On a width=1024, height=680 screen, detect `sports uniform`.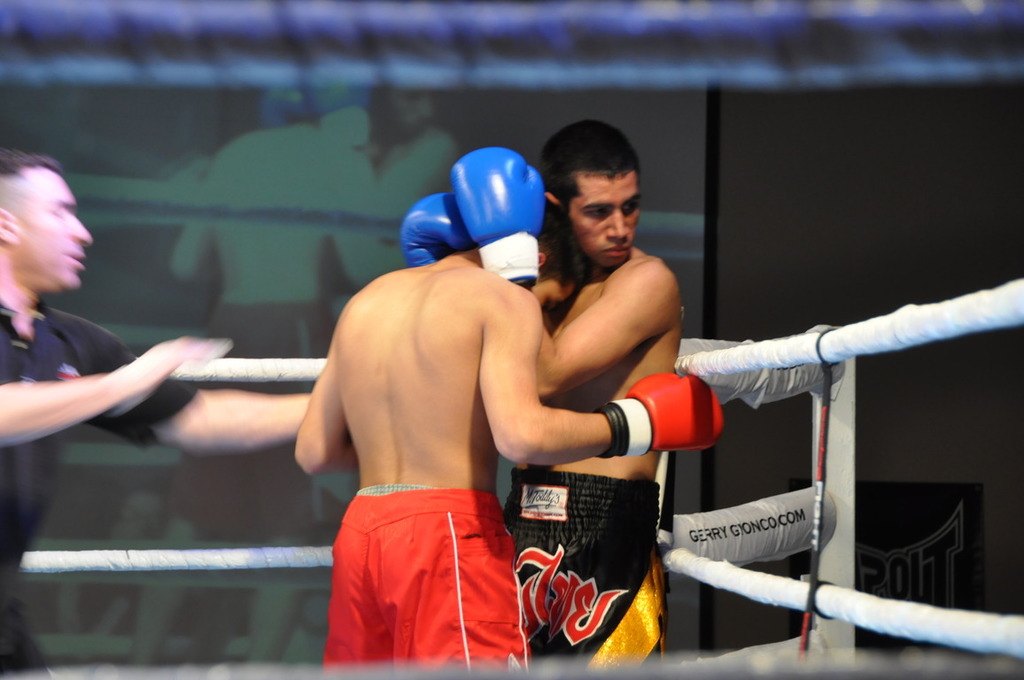
0,299,195,675.
